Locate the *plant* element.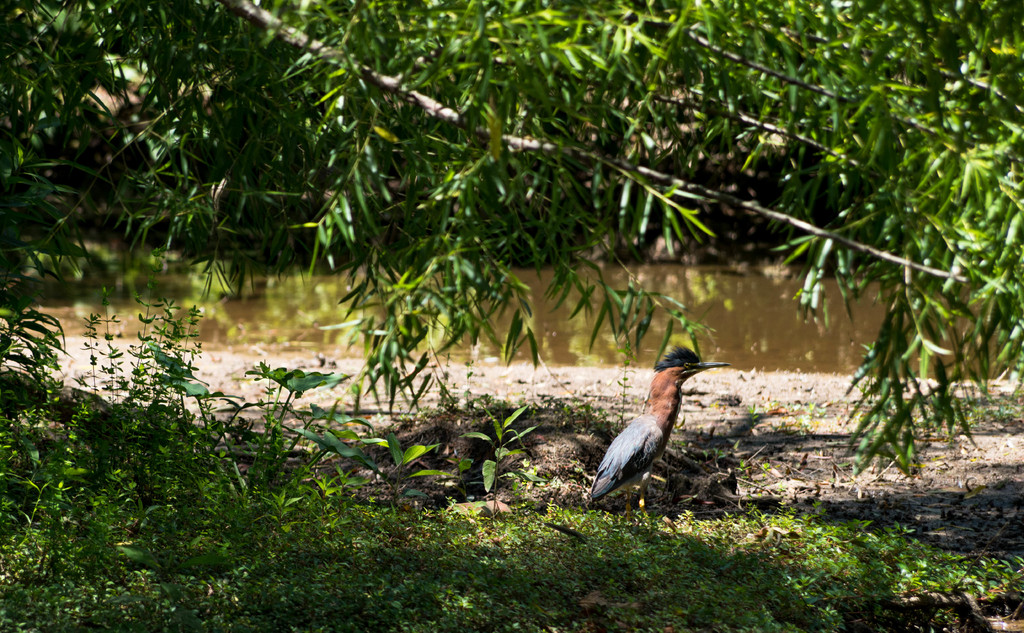
Element bbox: x1=0 y1=353 x2=1023 y2=632.
